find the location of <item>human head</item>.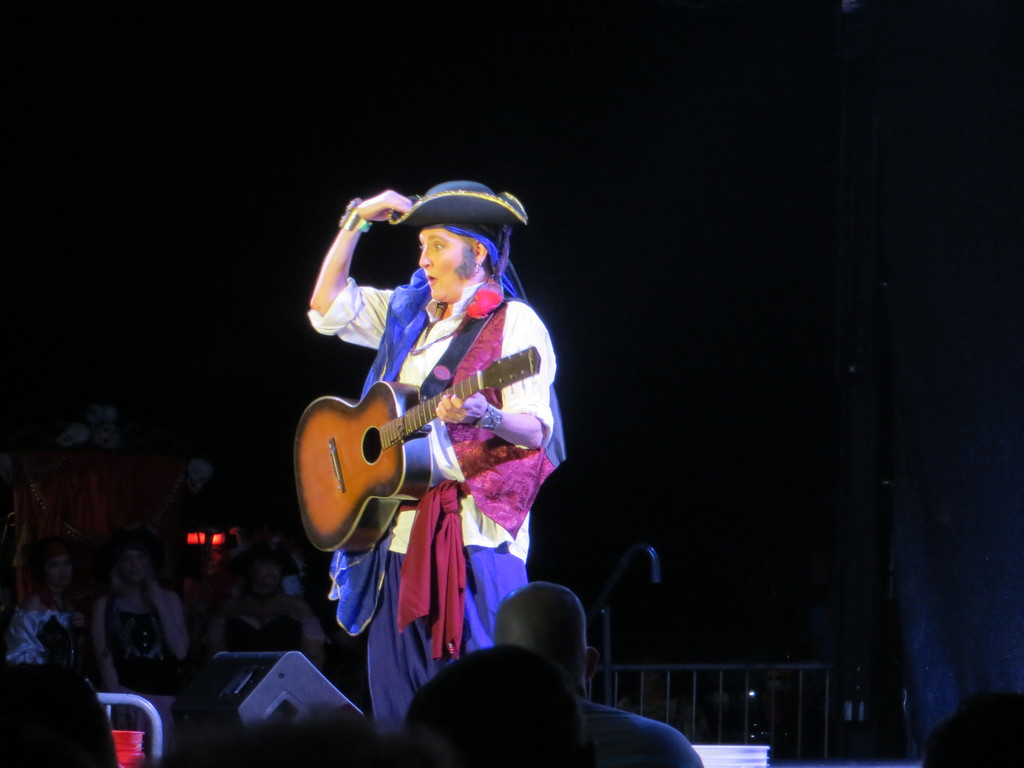
Location: crop(493, 582, 595, 699).
